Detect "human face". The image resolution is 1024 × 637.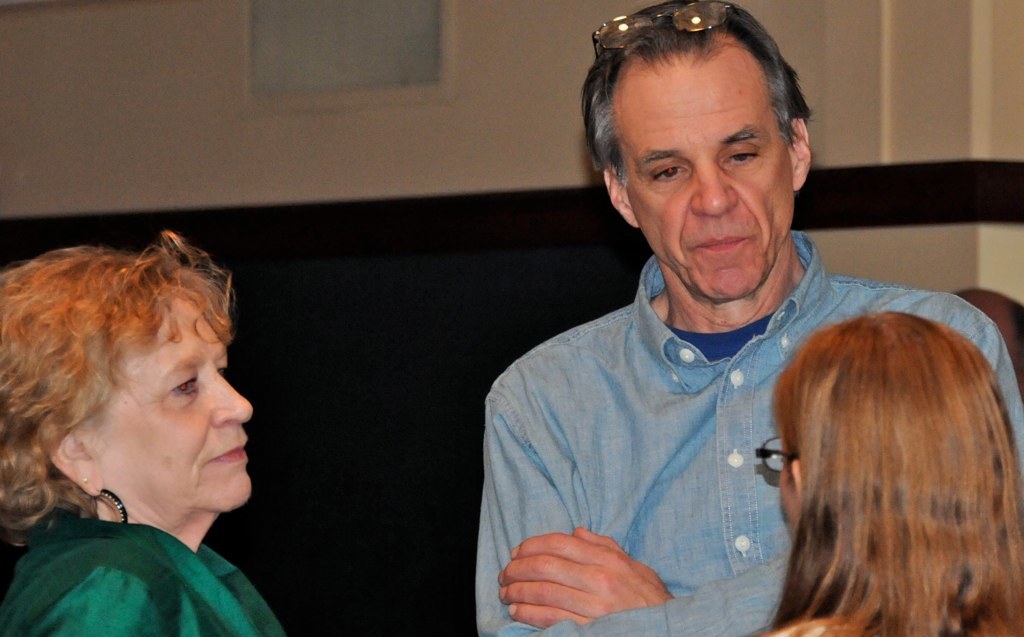
(625,61,795,296).
